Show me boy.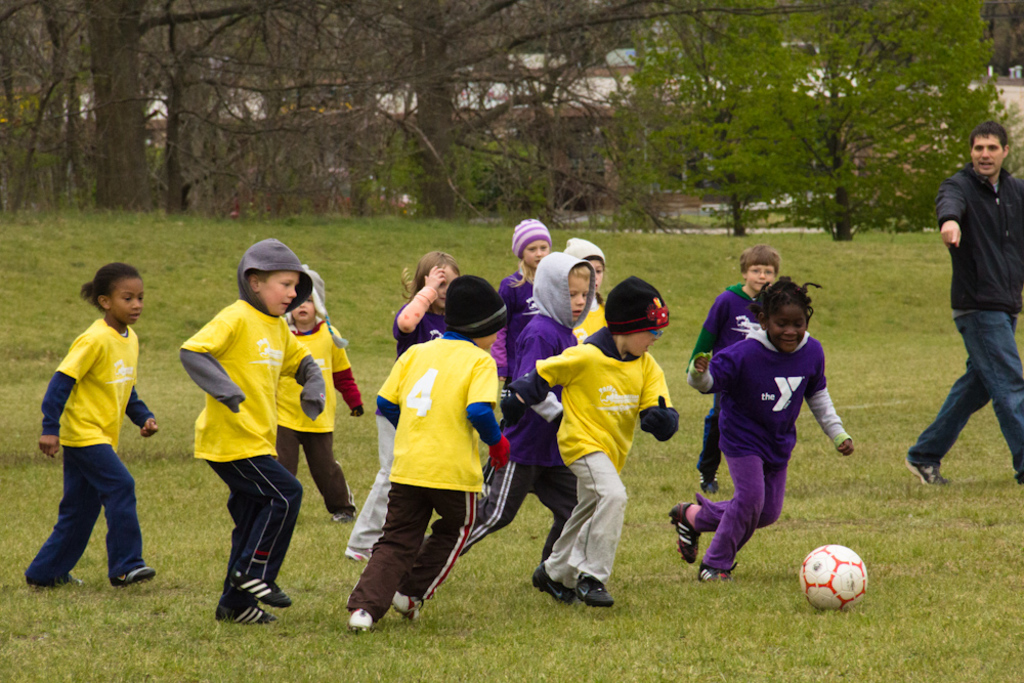
boy is here: <bbox>421, 244, 597, 561</bbox>.
